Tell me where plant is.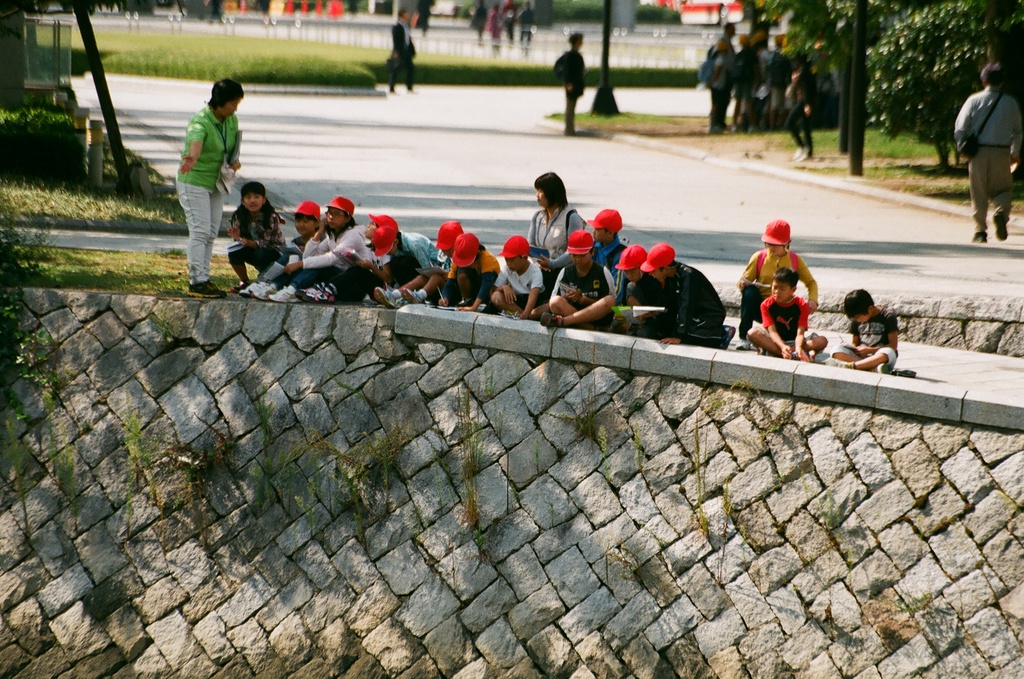
plant is at bbox=(728, 379, 791, 435).
